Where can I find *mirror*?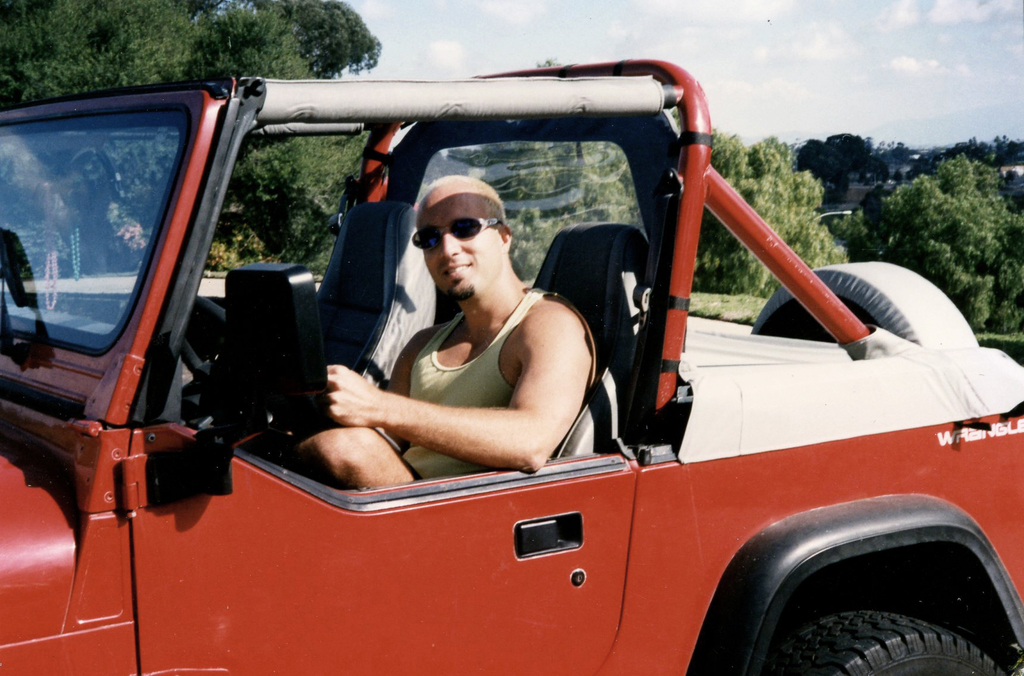
You can find it at [x1=415, y1=141, x2=648, y2=327].
